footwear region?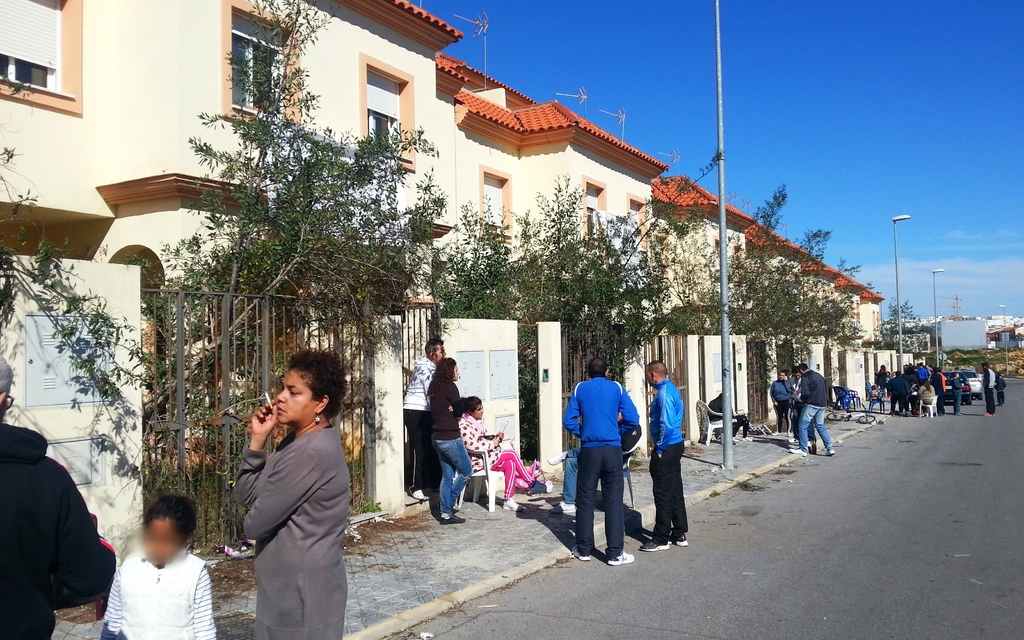
BBox(546, 452, 563, 465)
